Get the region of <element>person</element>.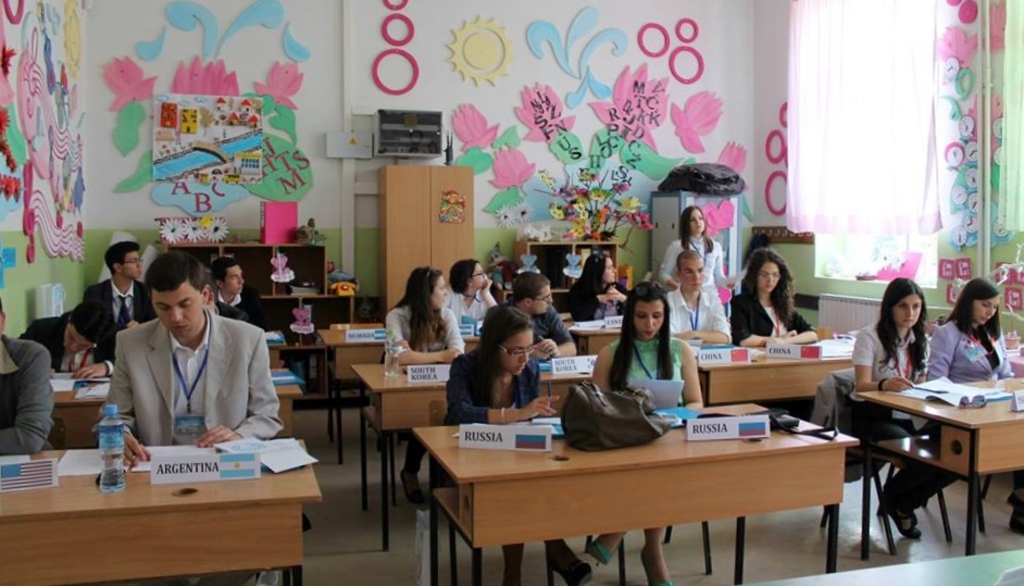
x1=0 y1=288 x2=60 y2=454.
